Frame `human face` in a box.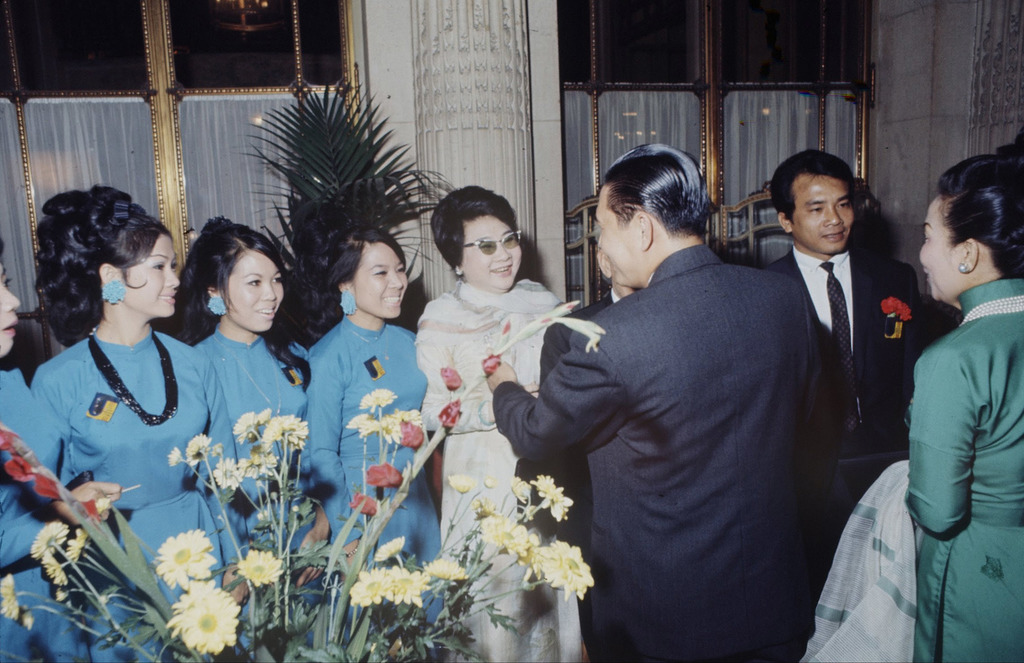
box(458, 213, 520, 287).
